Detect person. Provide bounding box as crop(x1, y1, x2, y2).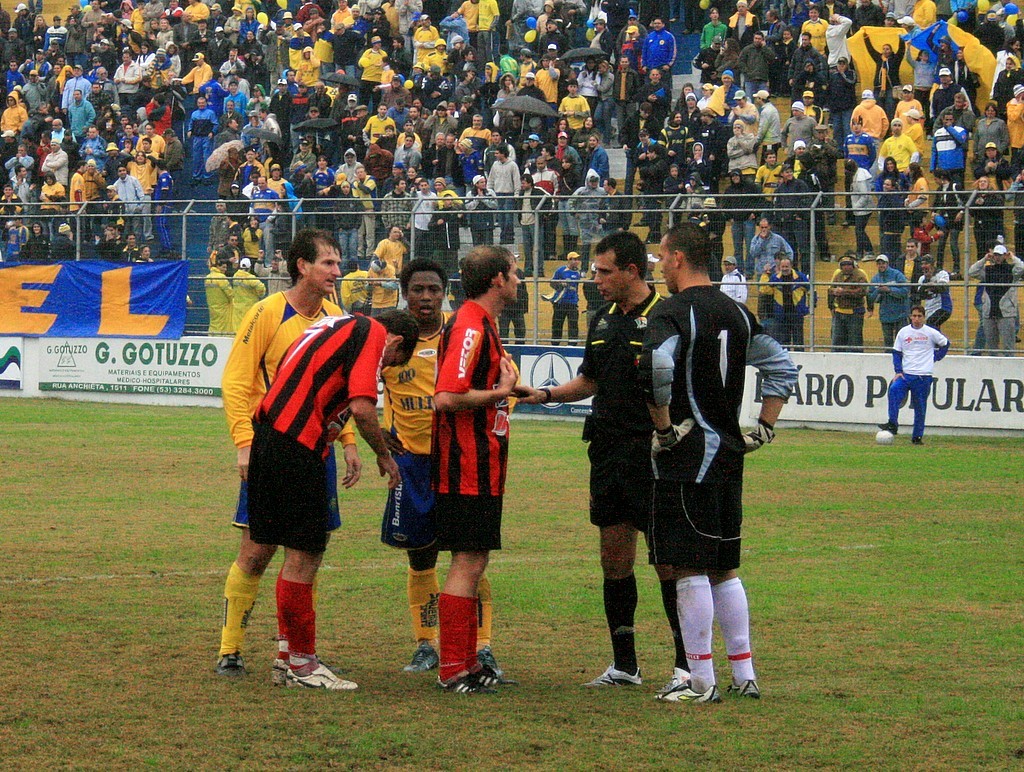
crop(344, 262, 465, 677).
